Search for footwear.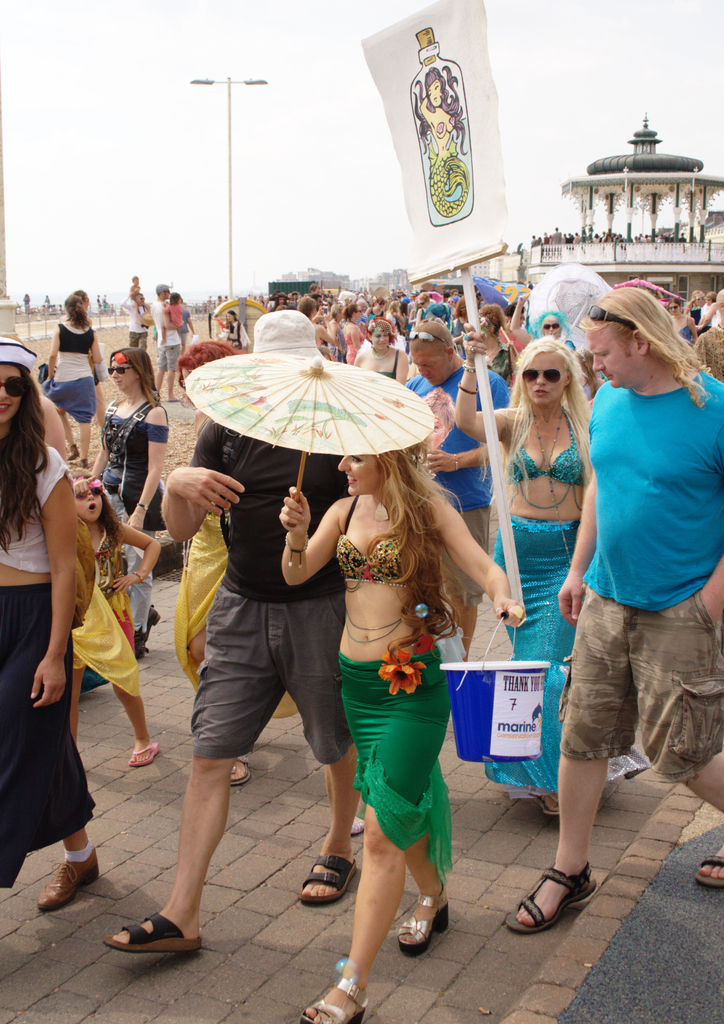
Found at 300, 970, 370, 1023.
